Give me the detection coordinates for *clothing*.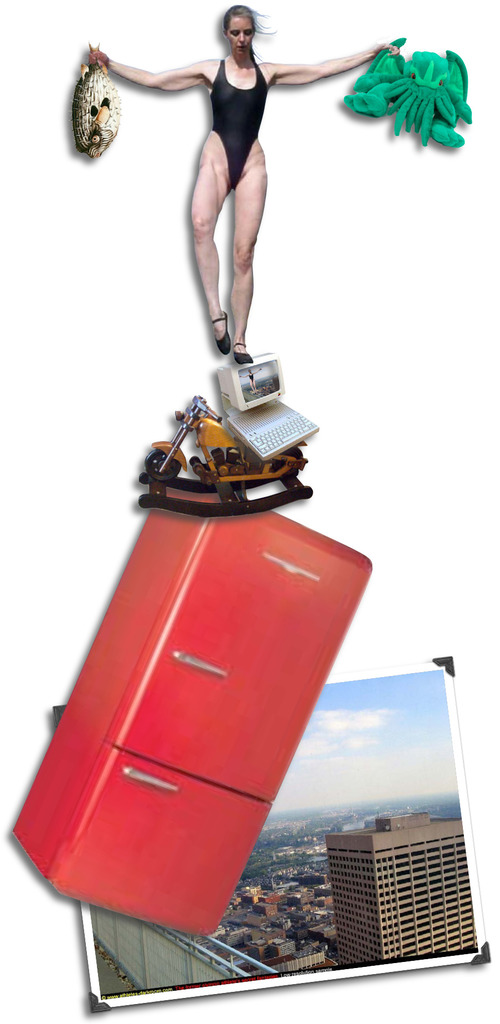
BBox(204, 51, 268, 187).
